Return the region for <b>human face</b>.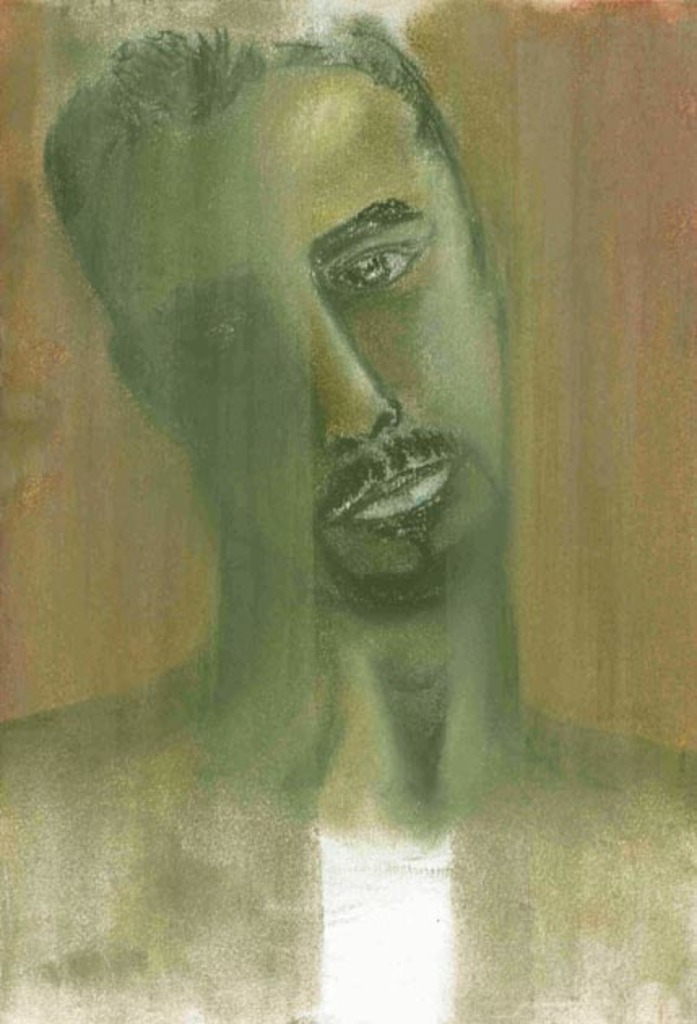
BBox(96, 68, 515, 608).
